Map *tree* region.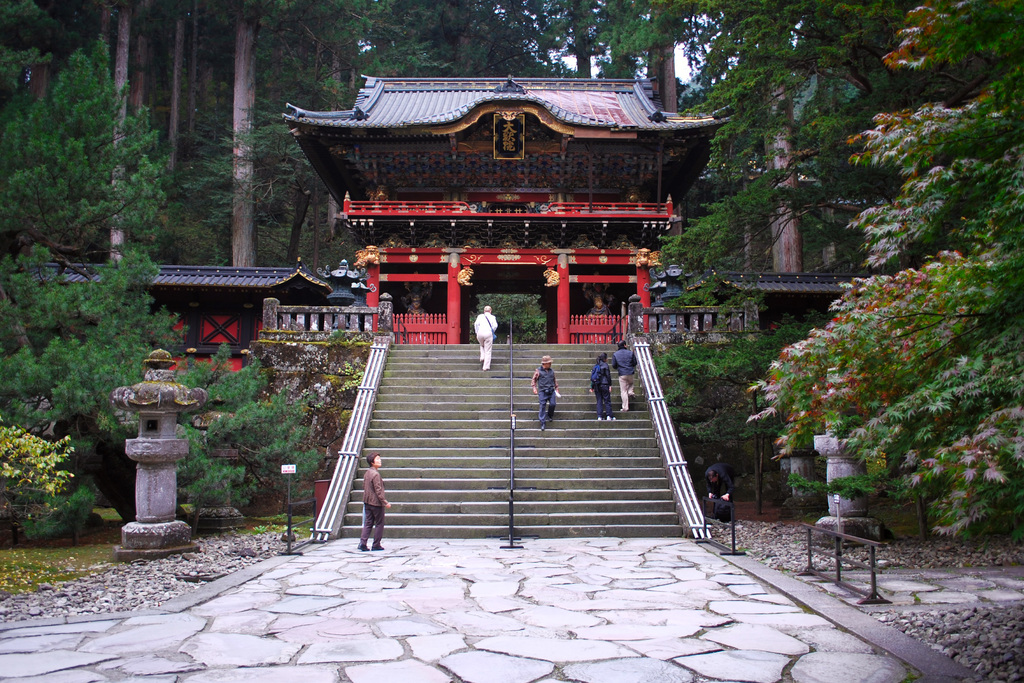
Mapped to locate(0, 42, 321, 541).
